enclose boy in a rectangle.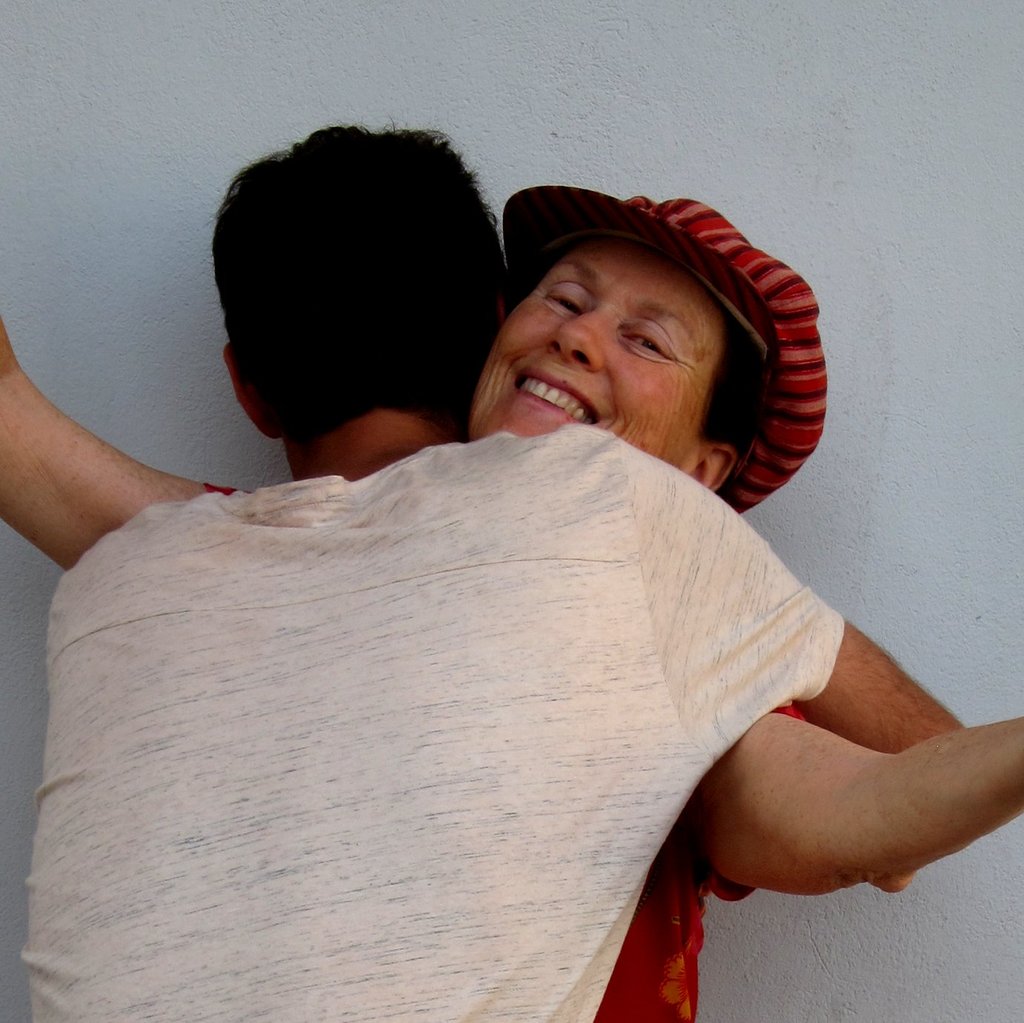
(x1=0, y1=140, x2=985, y2=1010).
